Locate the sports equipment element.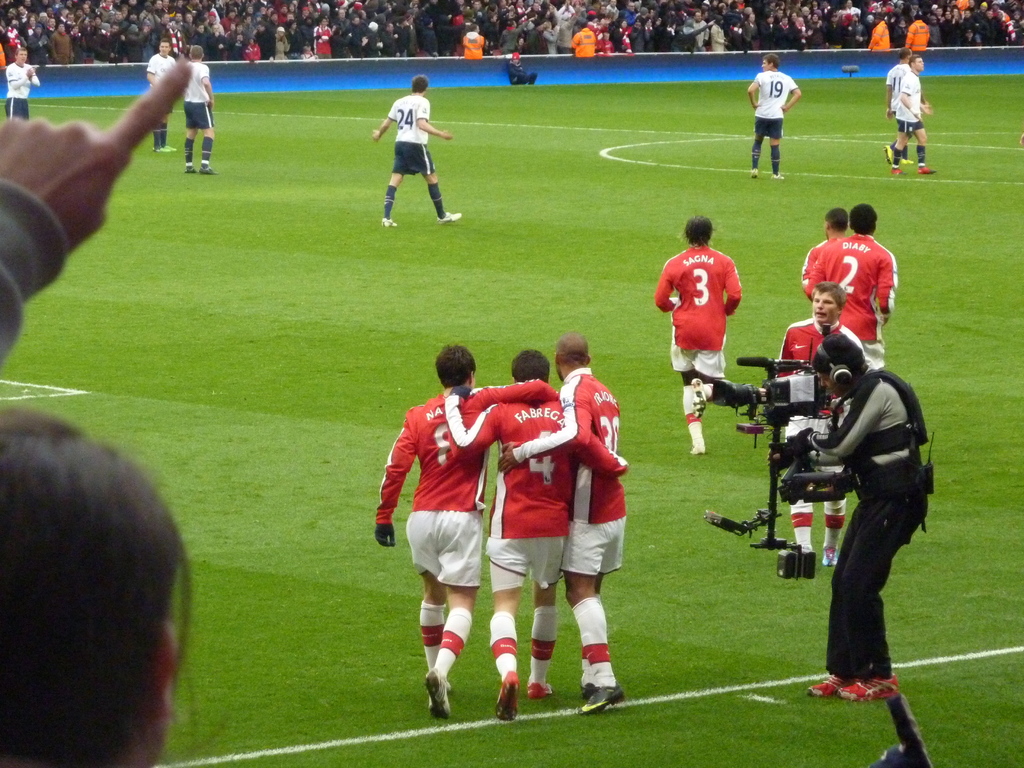
Element bbox: <bbox>891, 165, 906, 173</bbox>.
